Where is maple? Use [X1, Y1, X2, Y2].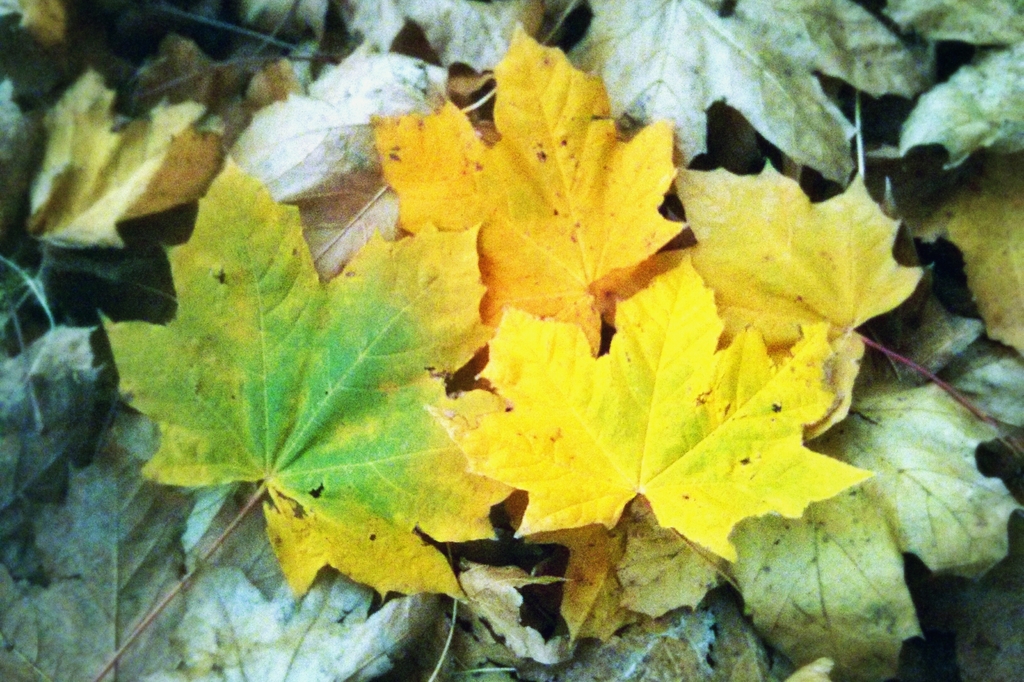
[398, 47, 699, 403].
